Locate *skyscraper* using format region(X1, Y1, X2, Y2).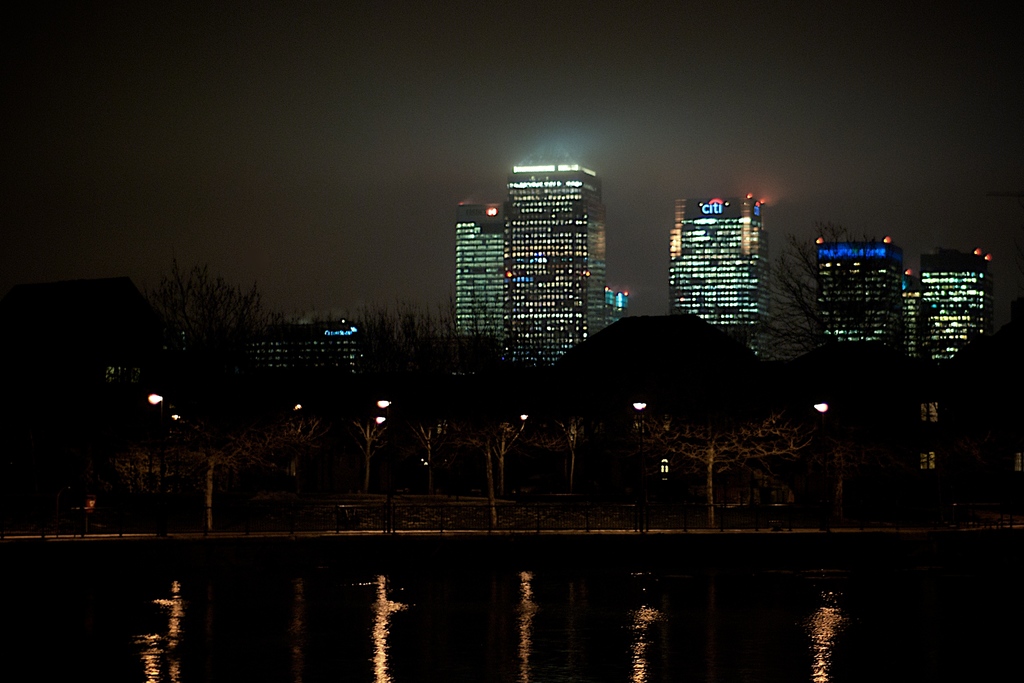
region(662, 188, 797, 346).
